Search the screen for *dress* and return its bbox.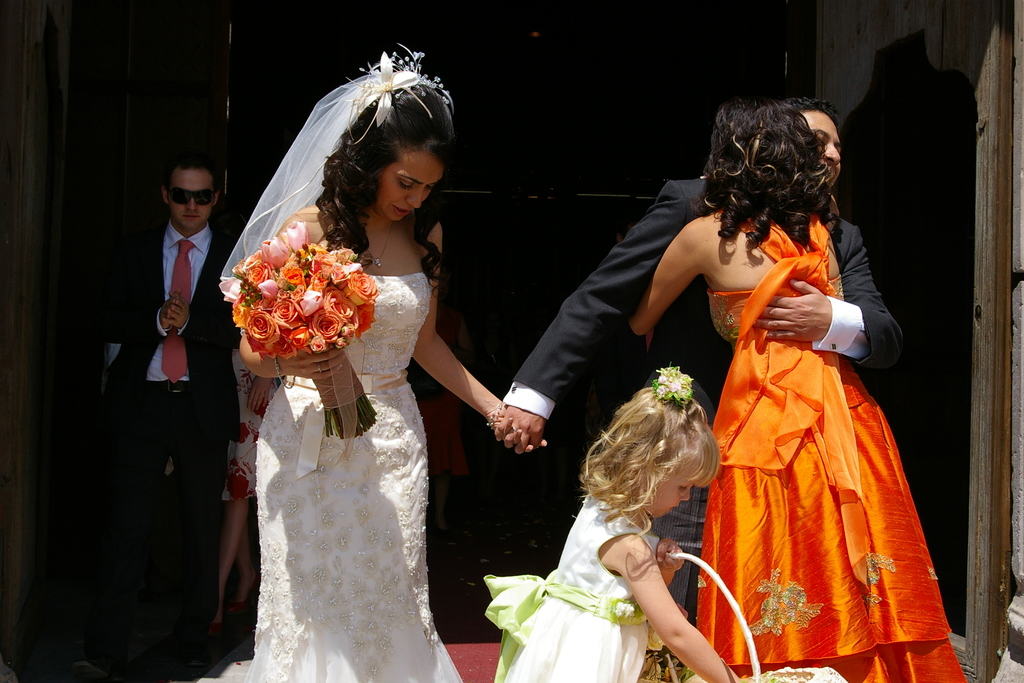
Found: <region>198, 270, 464, 682</region>.
